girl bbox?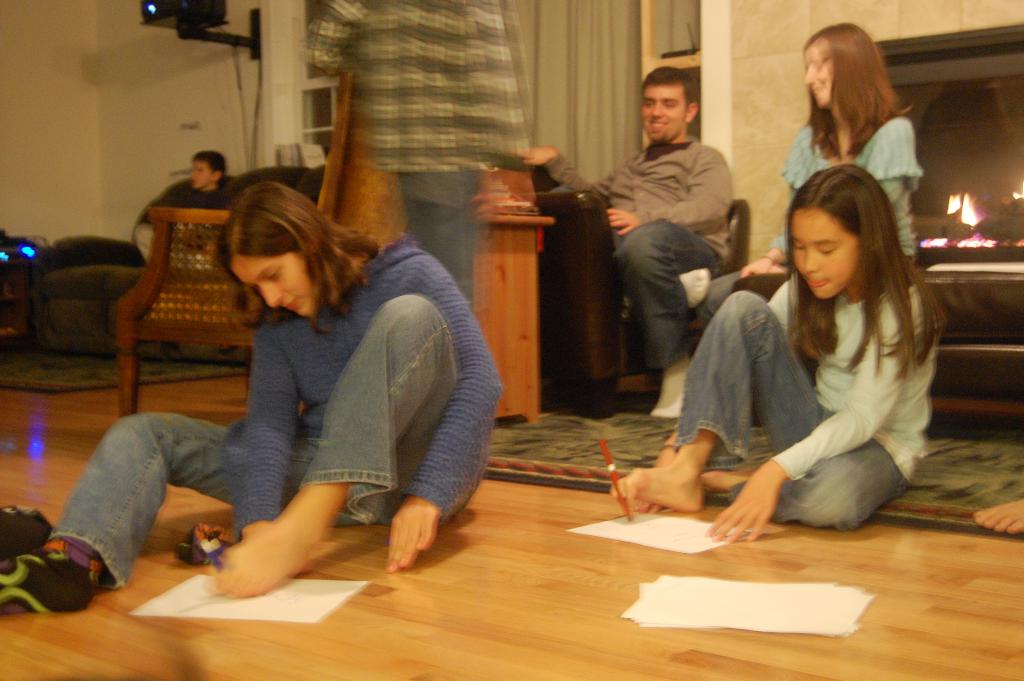
left=0, top=172, right=504, bottom=608
